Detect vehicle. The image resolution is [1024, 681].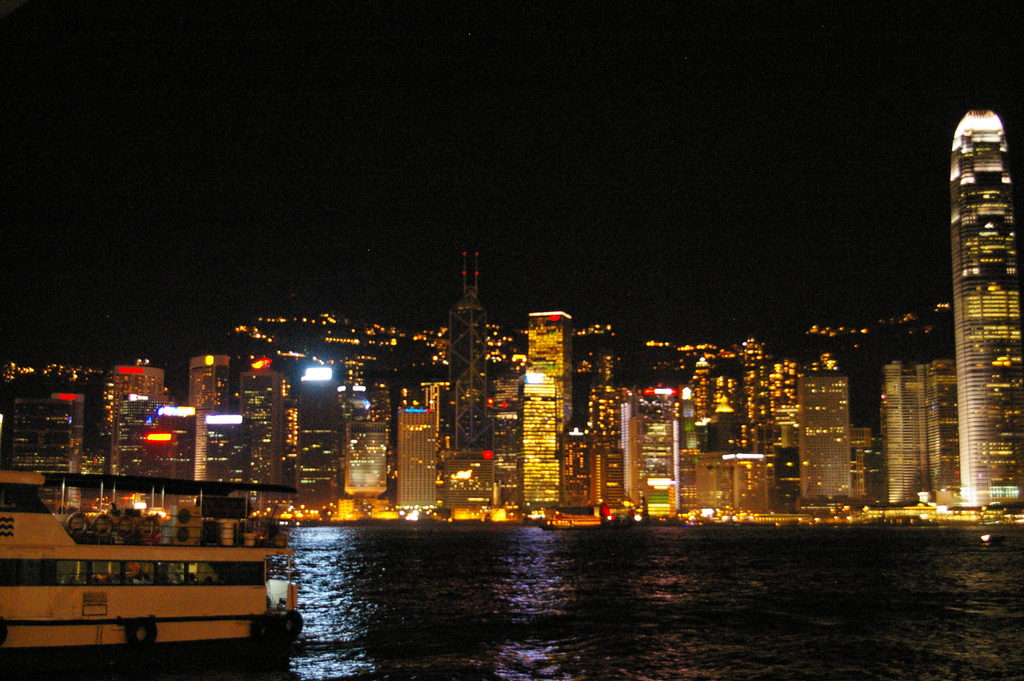
<box>10,507,325,632</box>.
